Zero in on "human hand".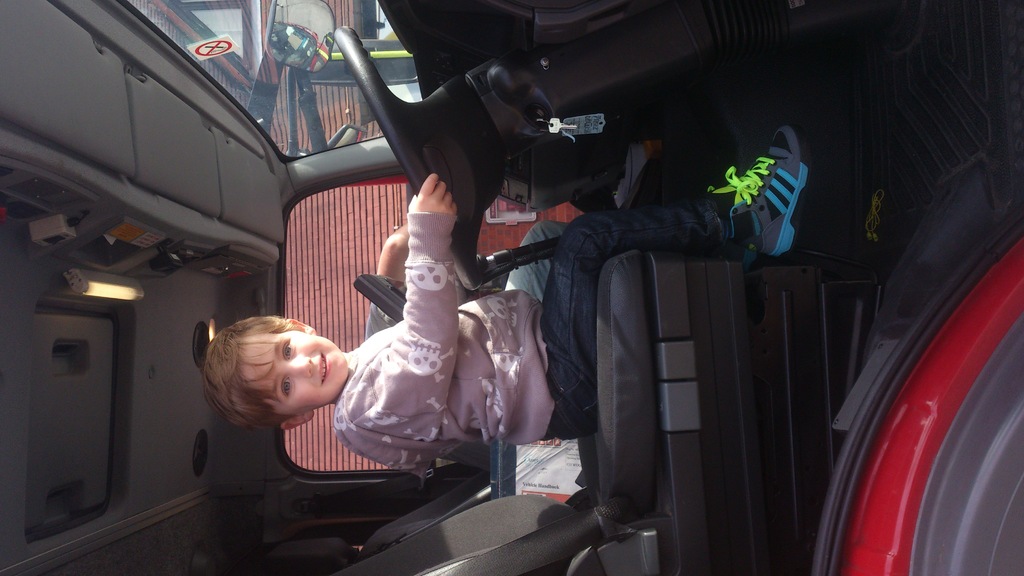
Zeroed in: select_region(406, 170, 463, 216).
